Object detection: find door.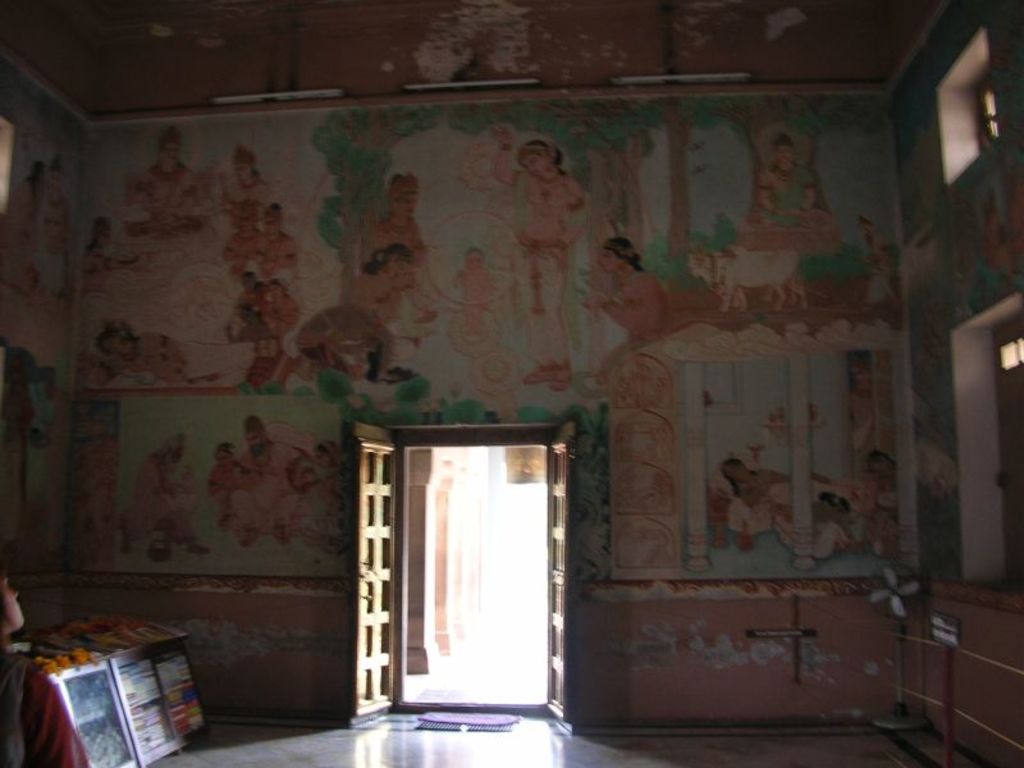
340/378/581/767.
